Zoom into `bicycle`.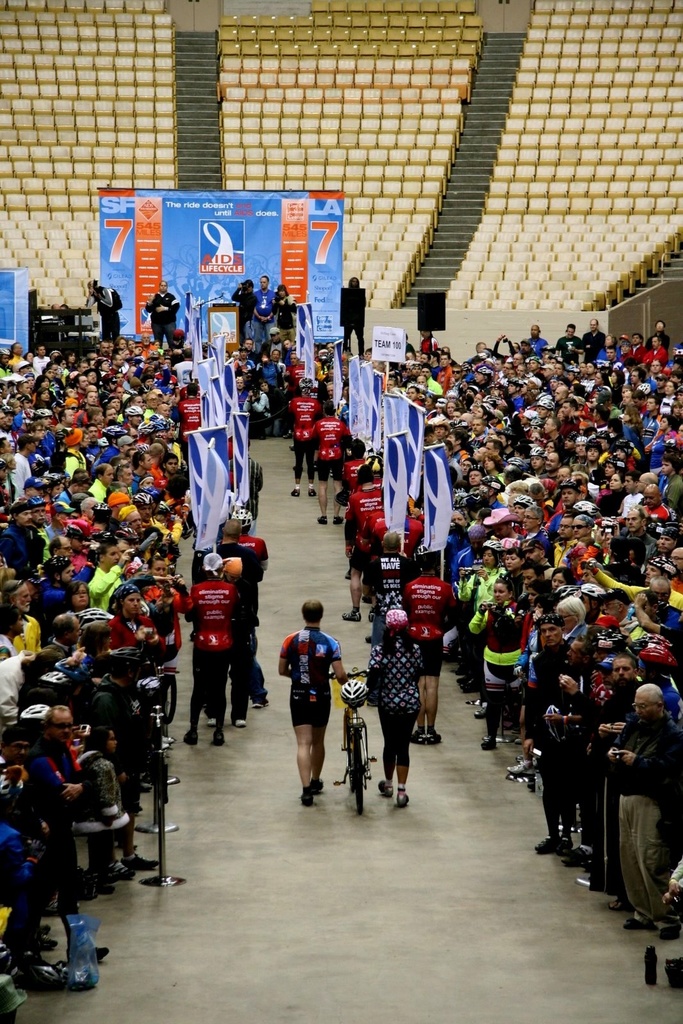
Zoom target: (328, 660, 374, 810).
